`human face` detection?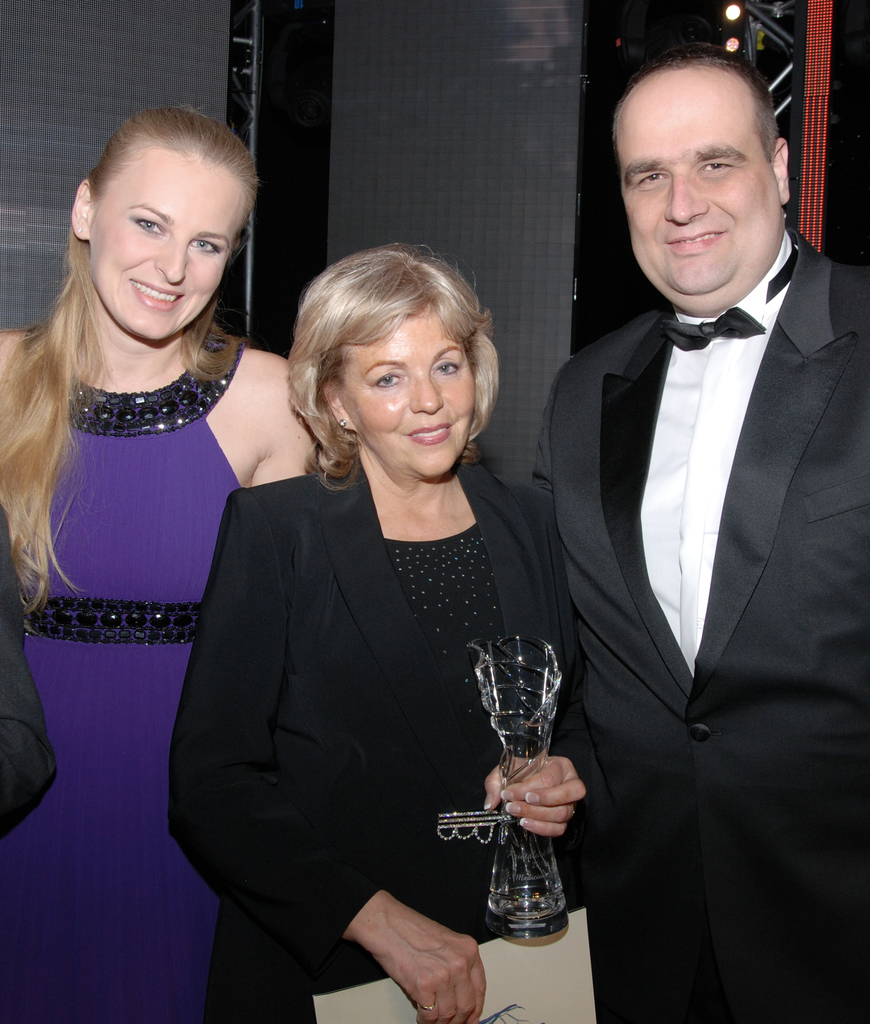
locate(605, 63, 776, 323)
